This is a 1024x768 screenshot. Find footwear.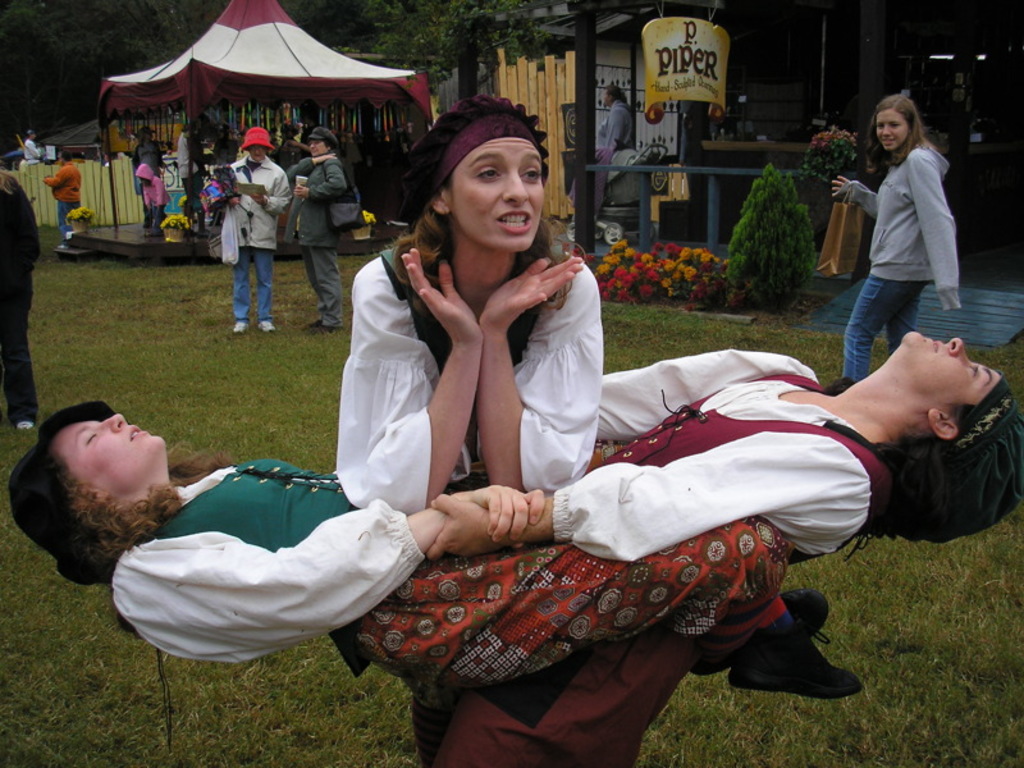
Bounding box: Rect(253, 317, 282, 332).
